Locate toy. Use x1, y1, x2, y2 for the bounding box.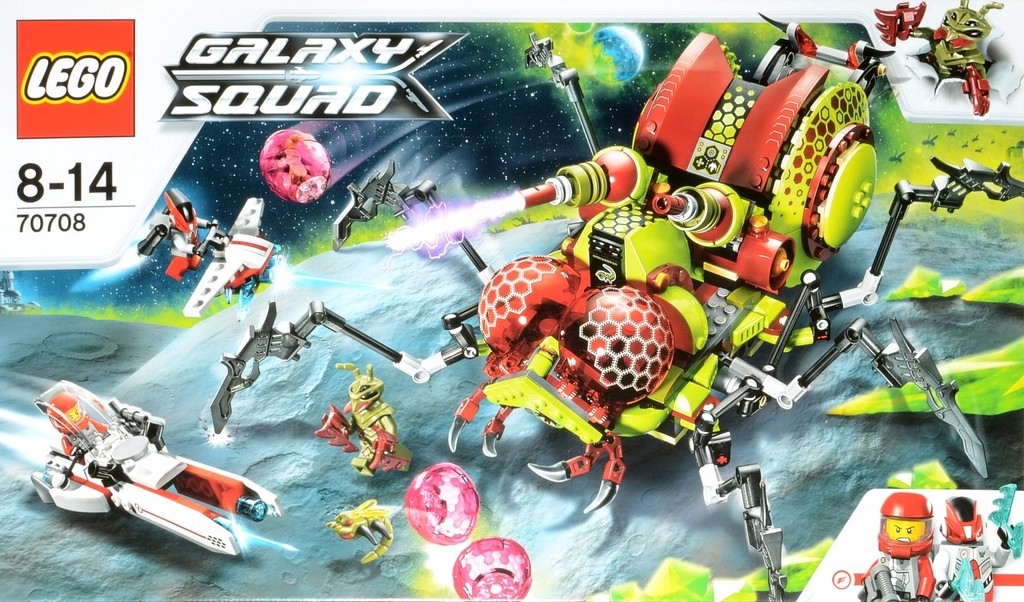
406, 459, 480, 544.
